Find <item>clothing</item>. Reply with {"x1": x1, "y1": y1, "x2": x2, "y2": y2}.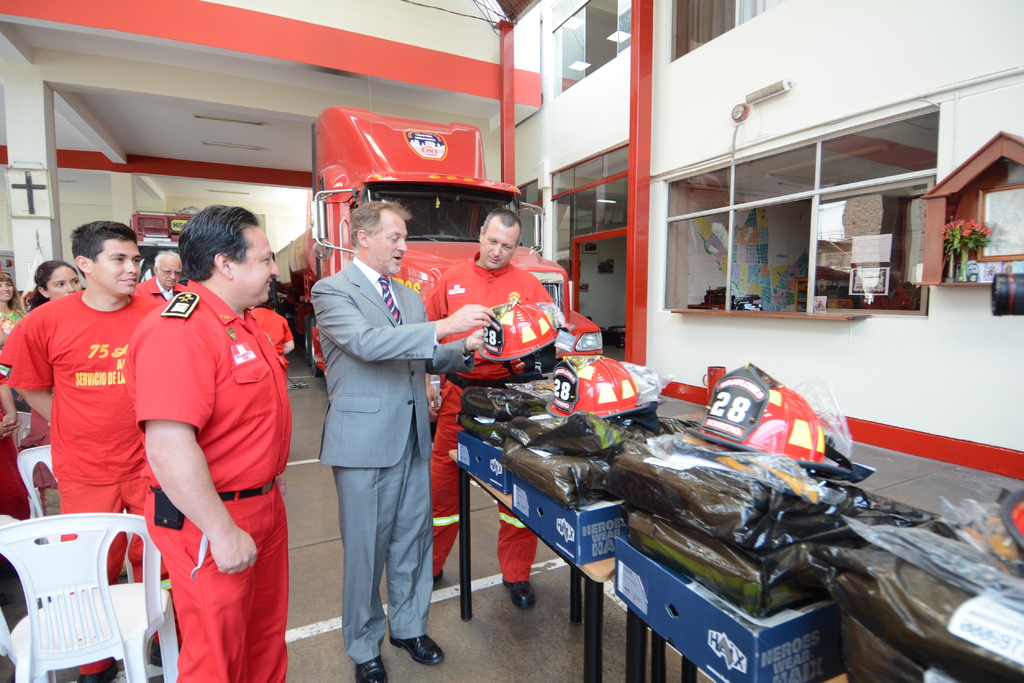
{"x1": 126, "y1": 282, "x2": 293, "y2": 682}.
